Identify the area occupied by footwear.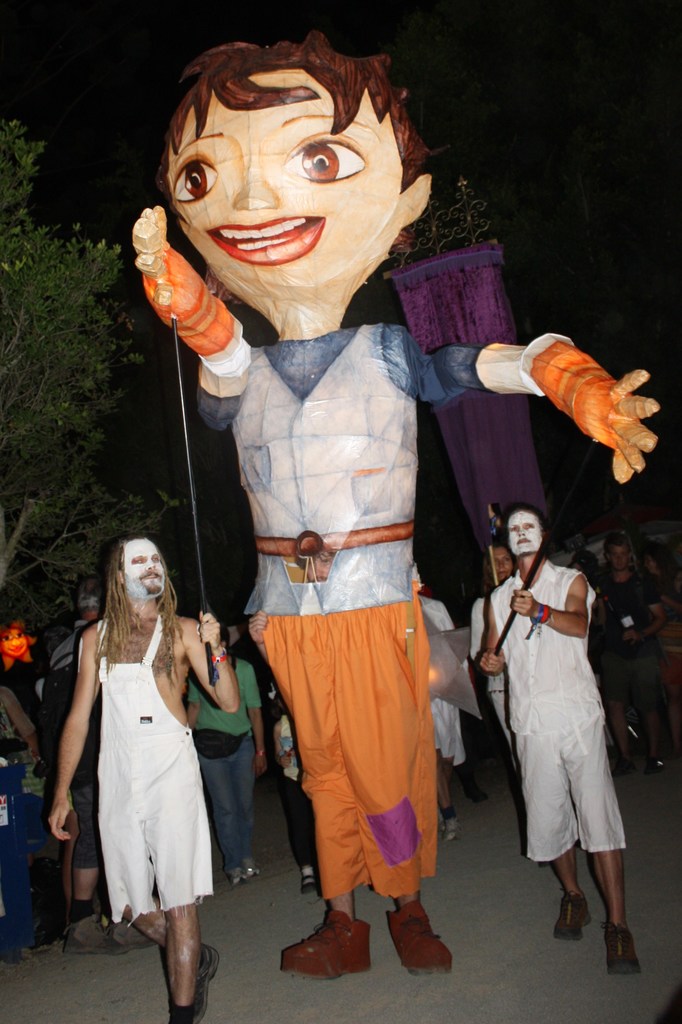
Area: bbox=(552, 887, 590, 940).
